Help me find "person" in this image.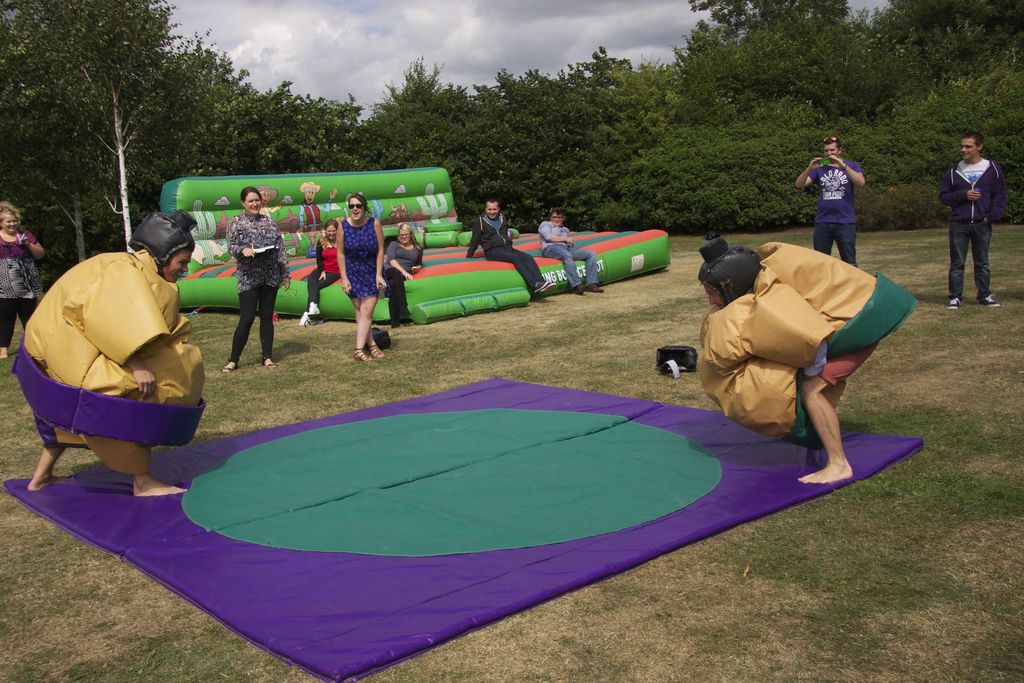
Found it: 299, 180, 339, 243.
